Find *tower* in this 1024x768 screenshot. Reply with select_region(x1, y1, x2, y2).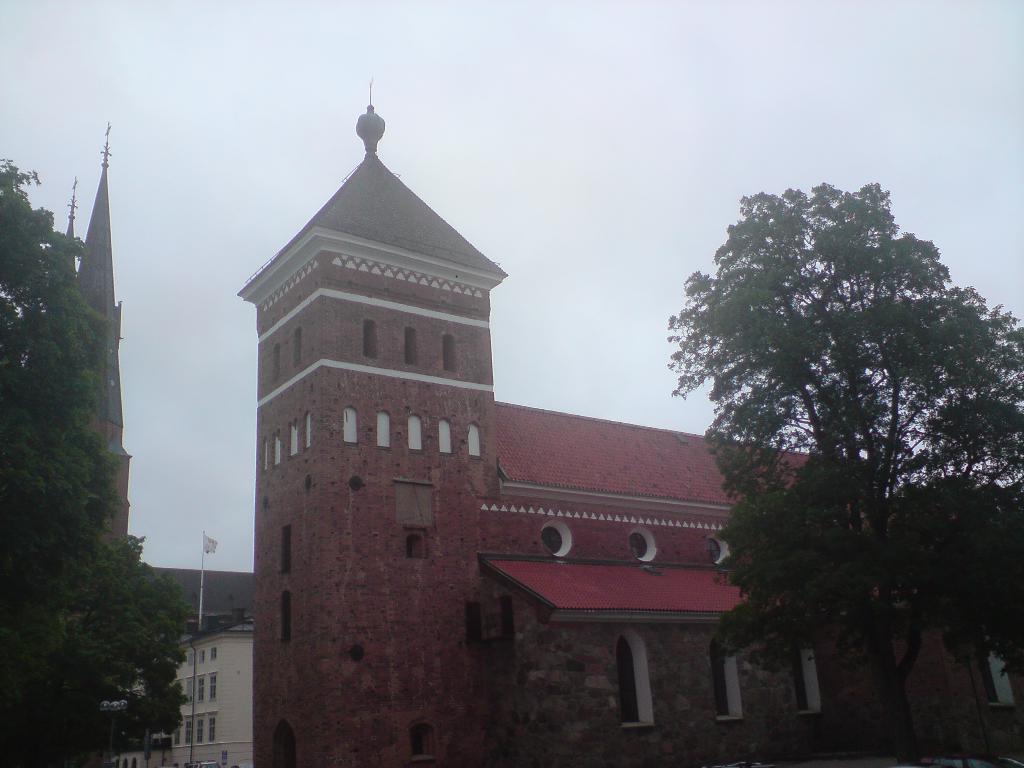
select_region(237, 85, 514, 767).
